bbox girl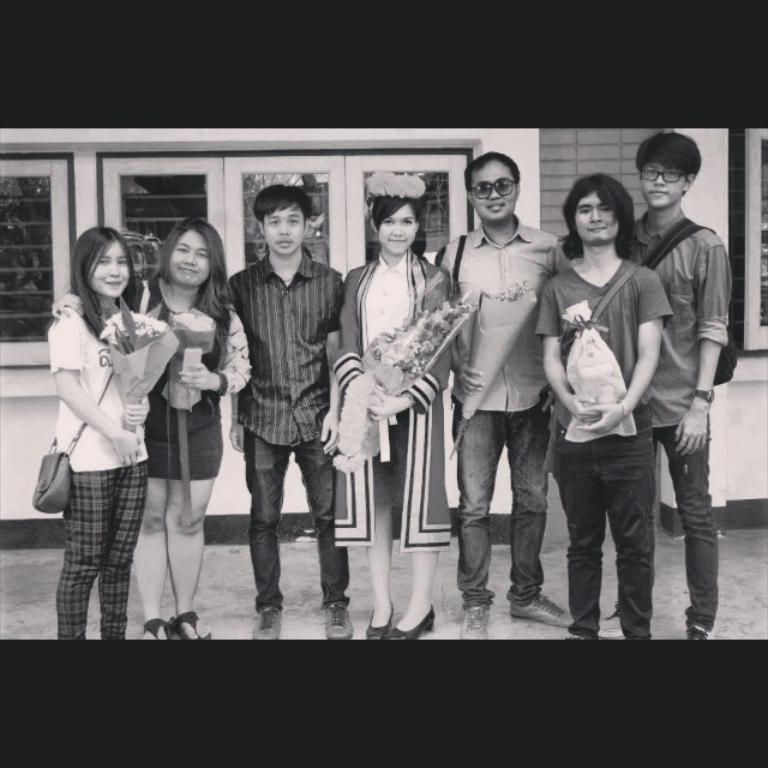
[332,161,452,644]
